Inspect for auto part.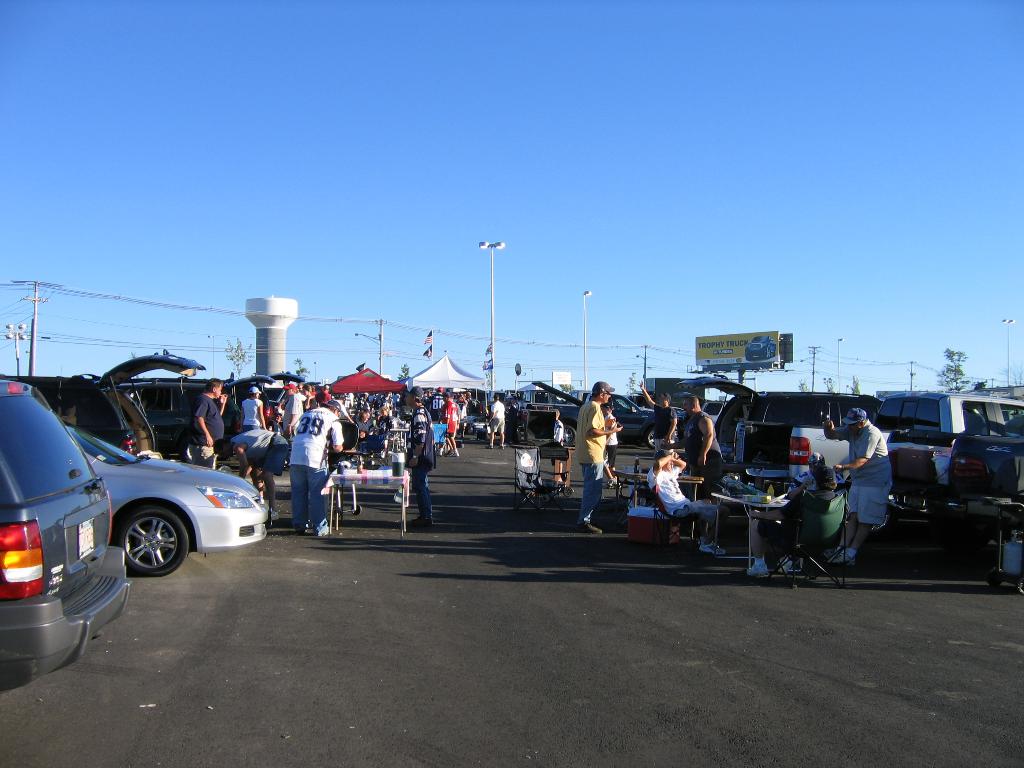
Inspection: left=129, top=372, right=272, bottom=457.
